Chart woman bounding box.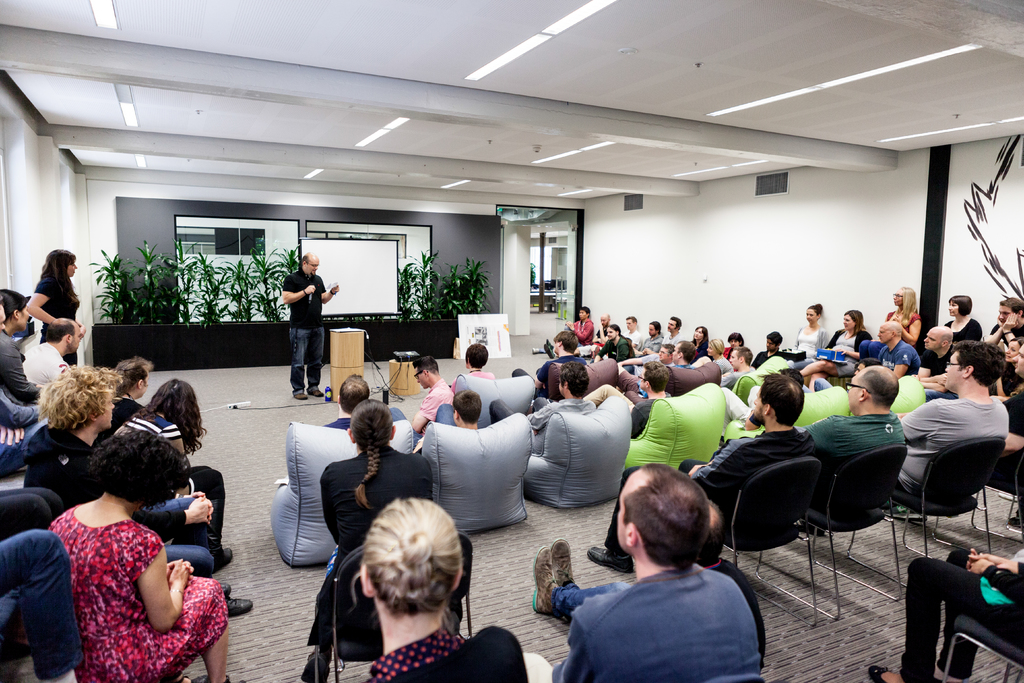
Charted: <region>808, 309, 869, 390</region>.
